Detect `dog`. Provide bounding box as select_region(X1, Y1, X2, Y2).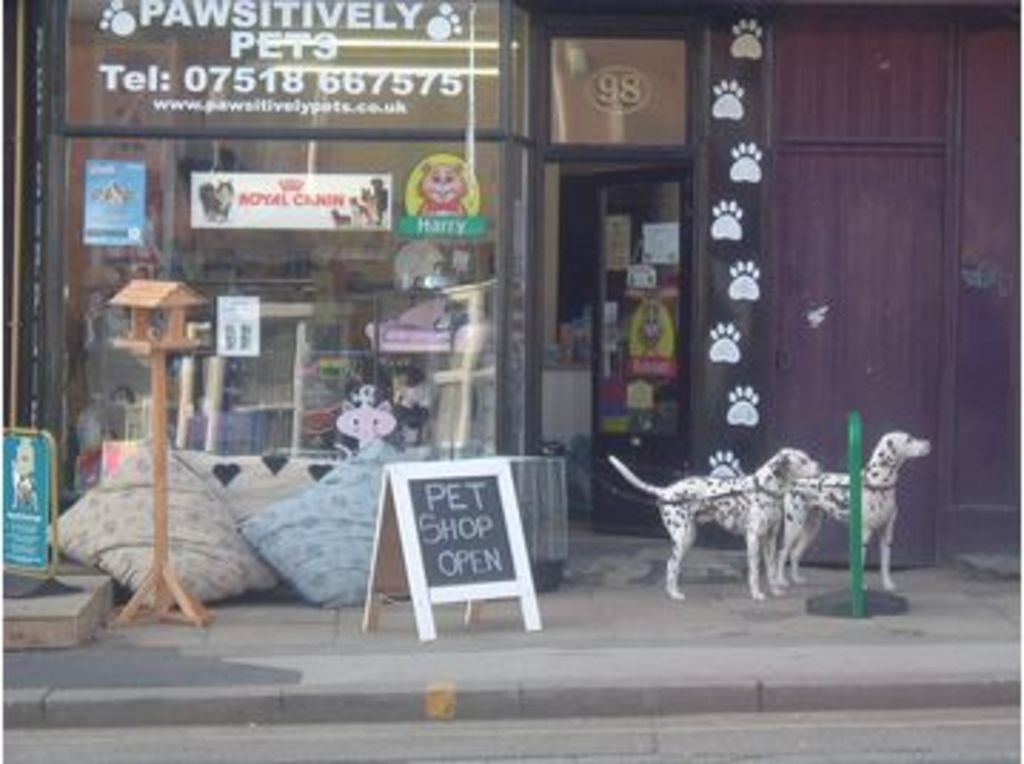
select_region(776, 430, 938, 590).
